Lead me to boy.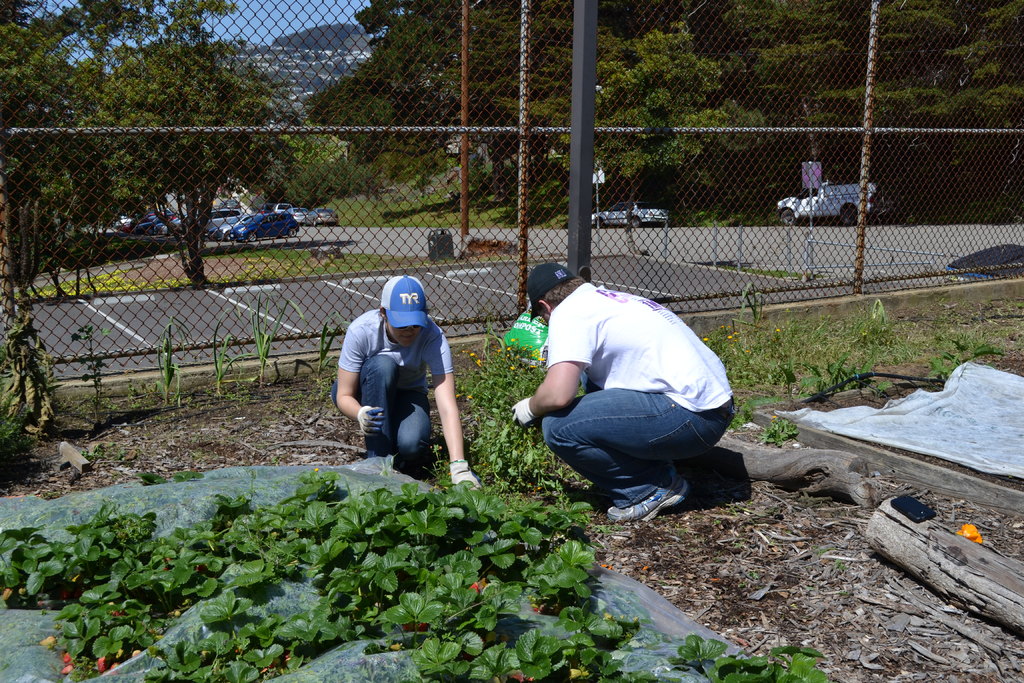
Lead to crop(329, 275, 478, 495).
